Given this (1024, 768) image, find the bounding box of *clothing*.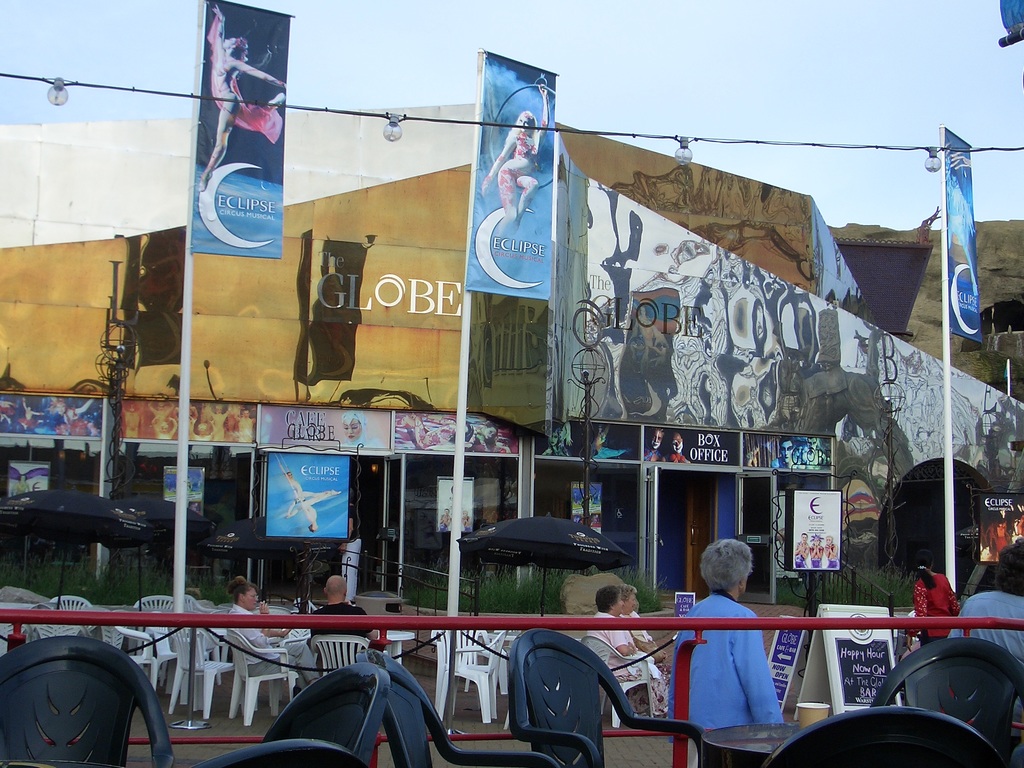
59, 410, 92, 436.
